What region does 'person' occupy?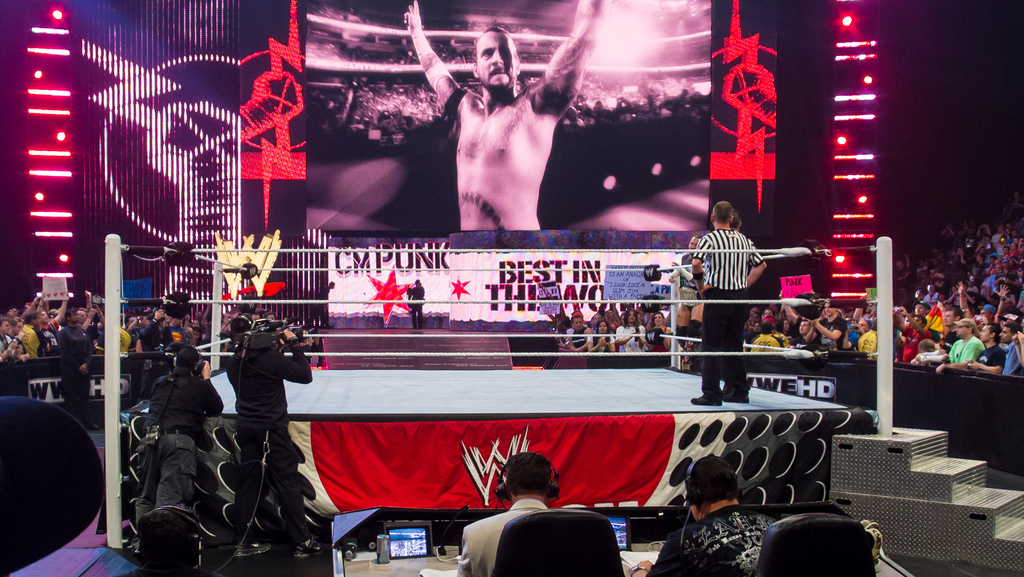
crop(646, 450, 781, 576).
